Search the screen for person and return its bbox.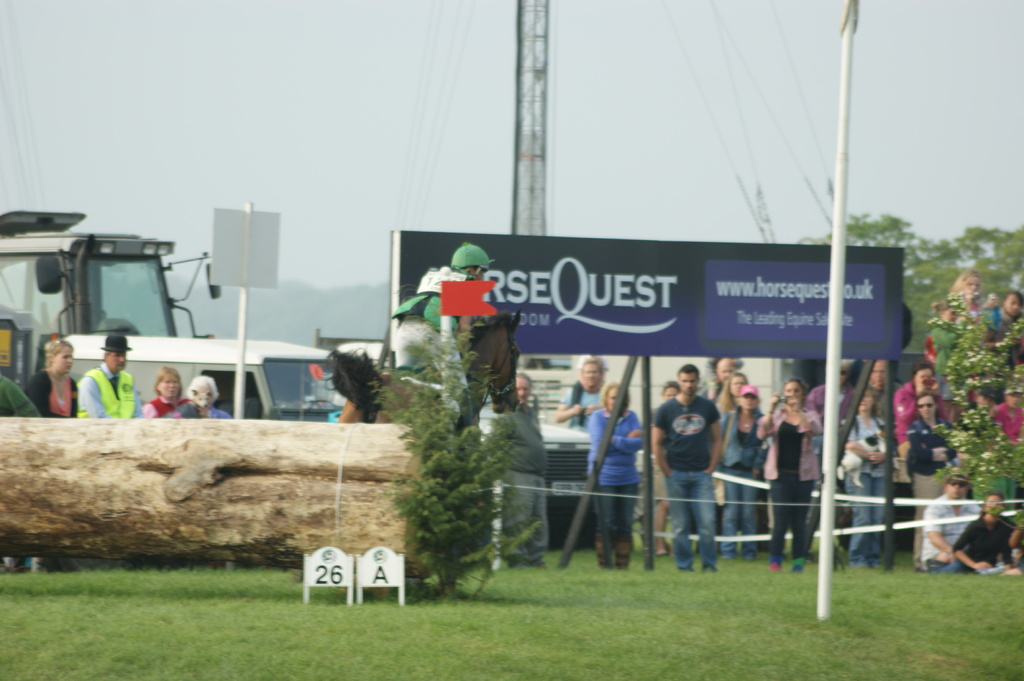
Found: 79:330:143:419.
